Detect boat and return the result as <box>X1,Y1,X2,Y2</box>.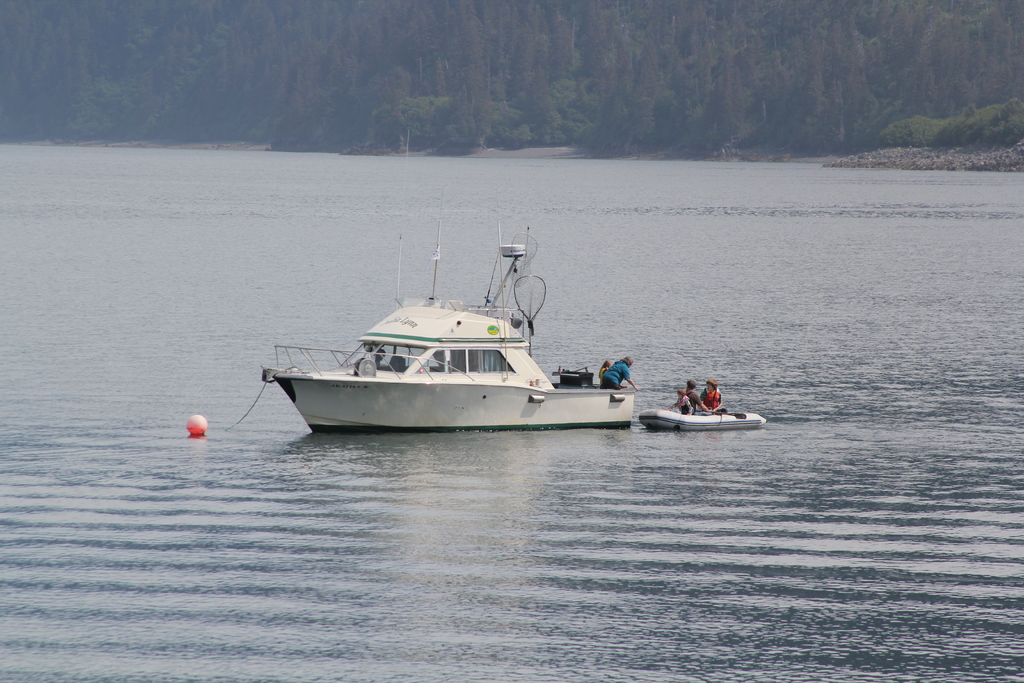
<box>268,225,680,445</box>.
